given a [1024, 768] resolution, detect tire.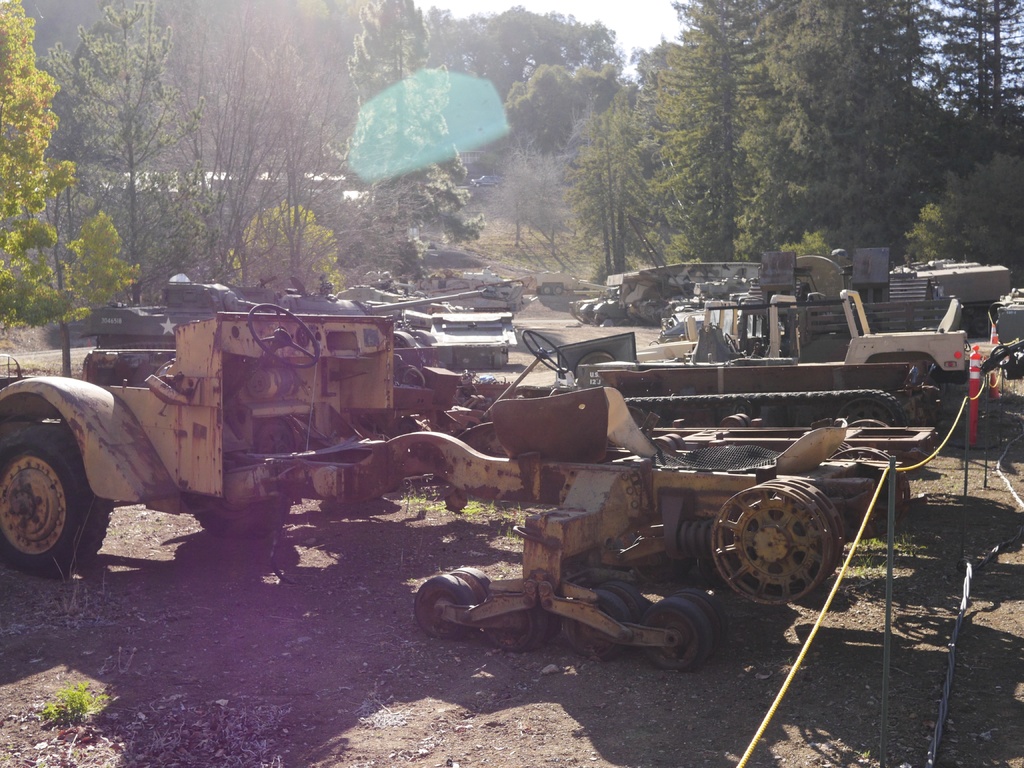
(left=196, top=499, right=288, bottom=538).
